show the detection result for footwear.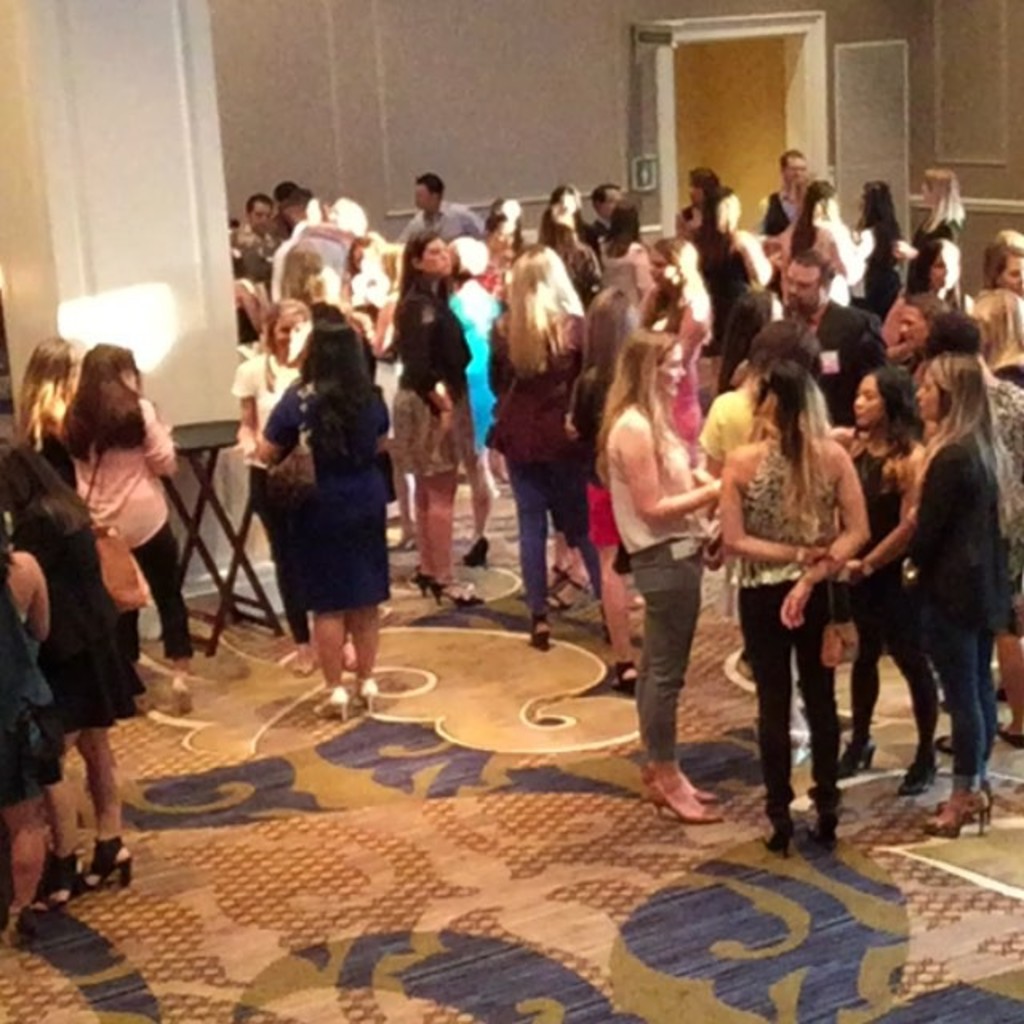
[x1=755, y1=795, x2=795, y2=854].
